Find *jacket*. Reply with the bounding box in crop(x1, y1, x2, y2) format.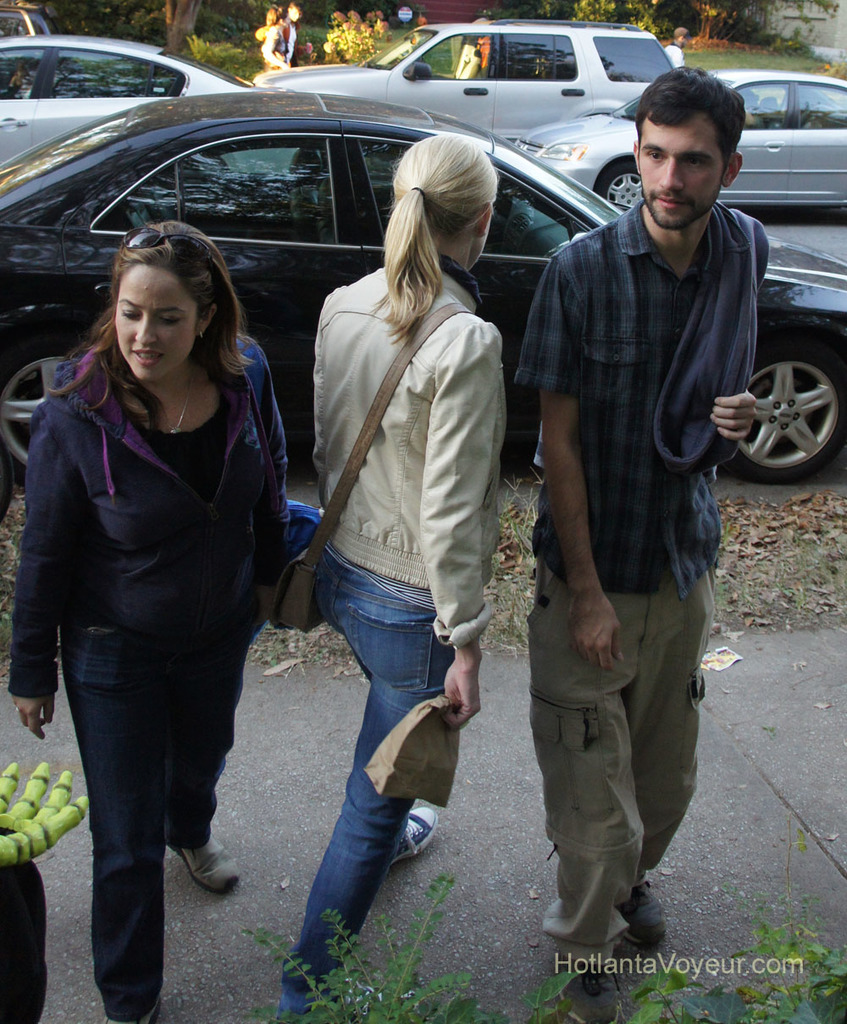
crop(8, 325, 319, 700).
